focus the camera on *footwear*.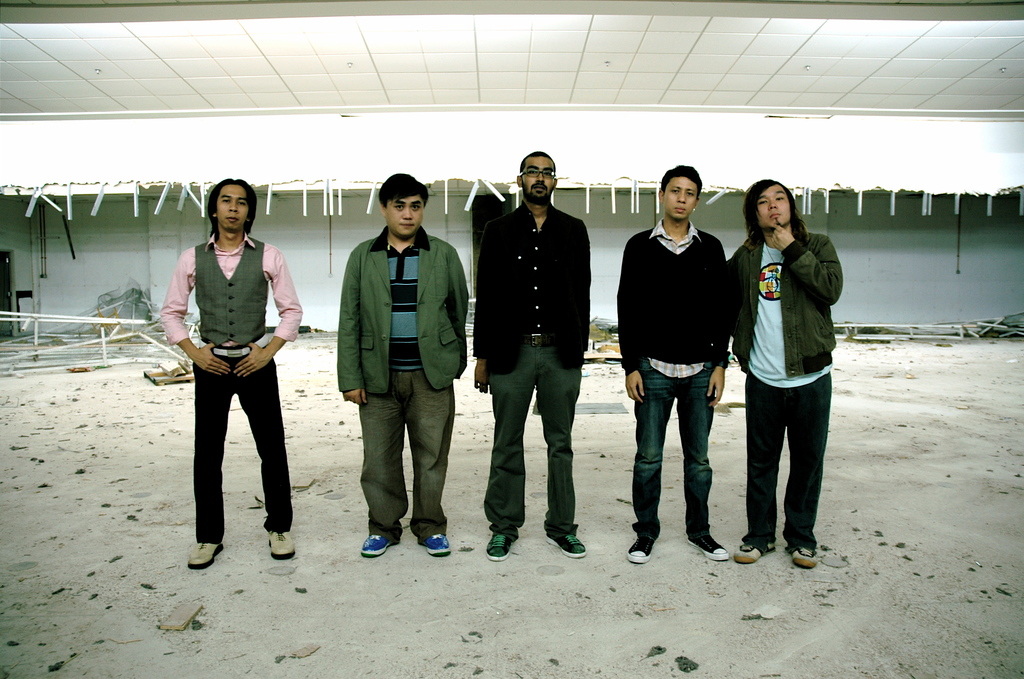
Focus region: rect(786, 546, 812, 565).
